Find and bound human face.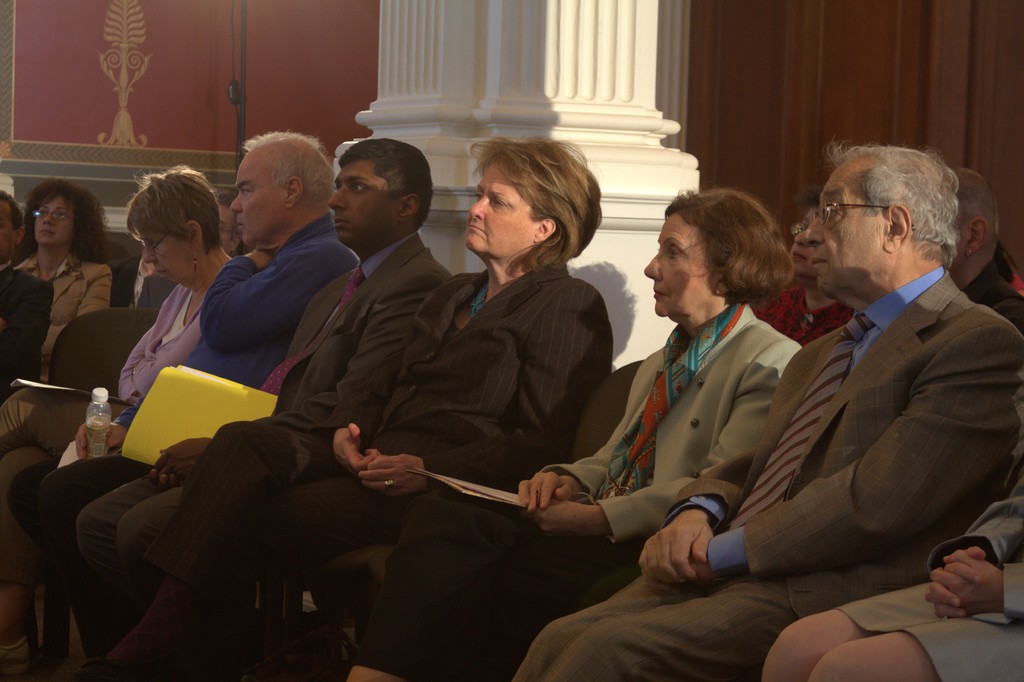
Bound: x1=0 y1=196 x2=21 y2=256.
